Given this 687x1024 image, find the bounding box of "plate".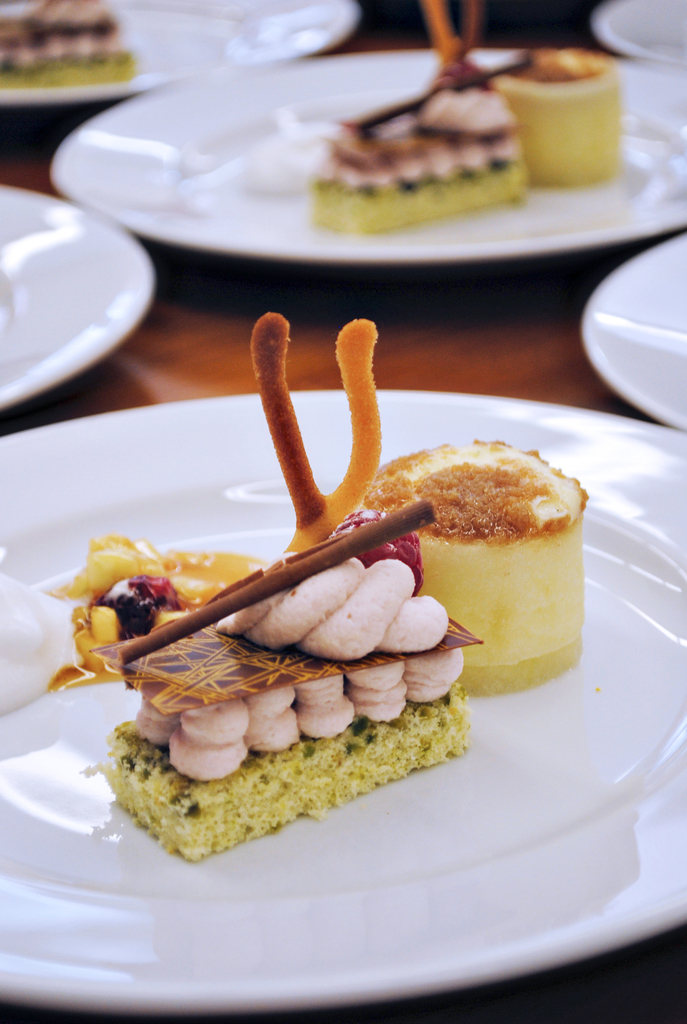
[587,0,686,69].
